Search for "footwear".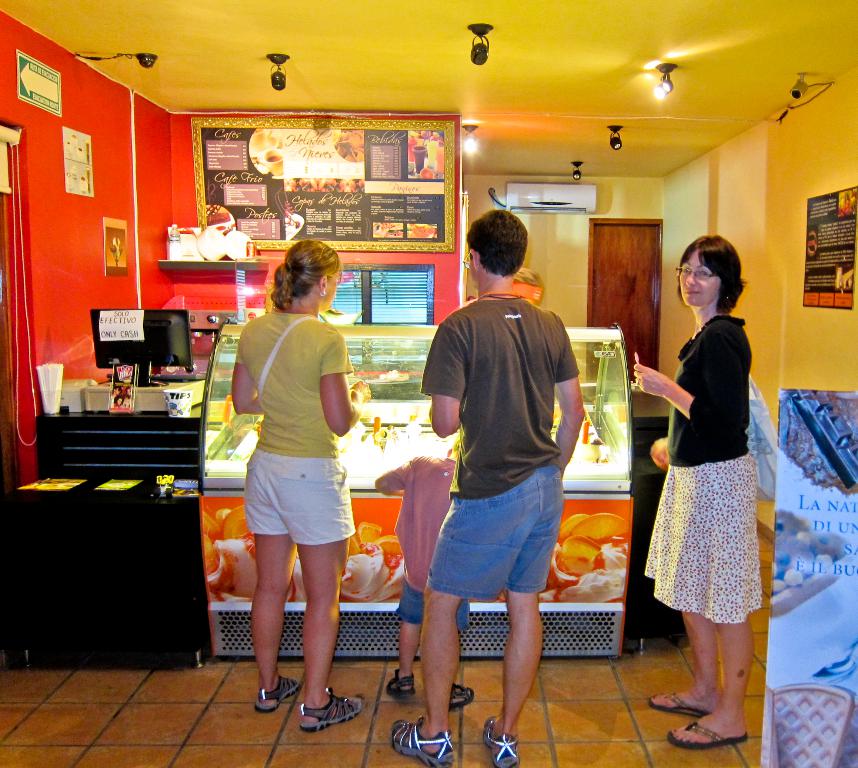
Found at Rect(478, 707, 519, 767).
